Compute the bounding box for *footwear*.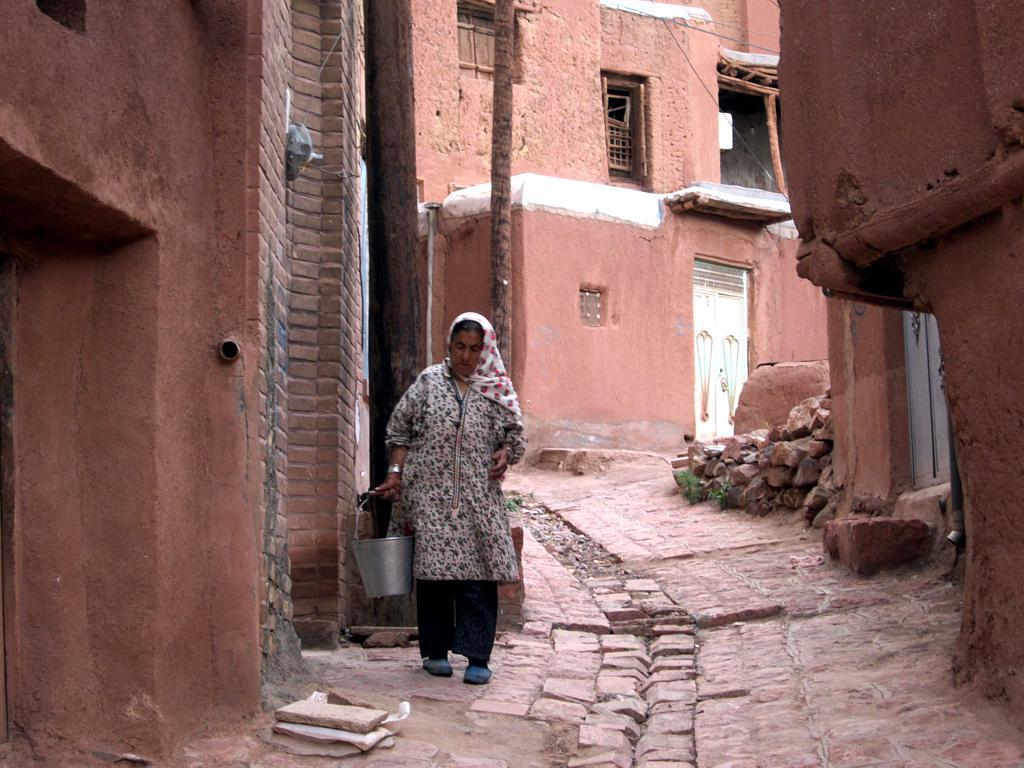
460:663:488:682.
